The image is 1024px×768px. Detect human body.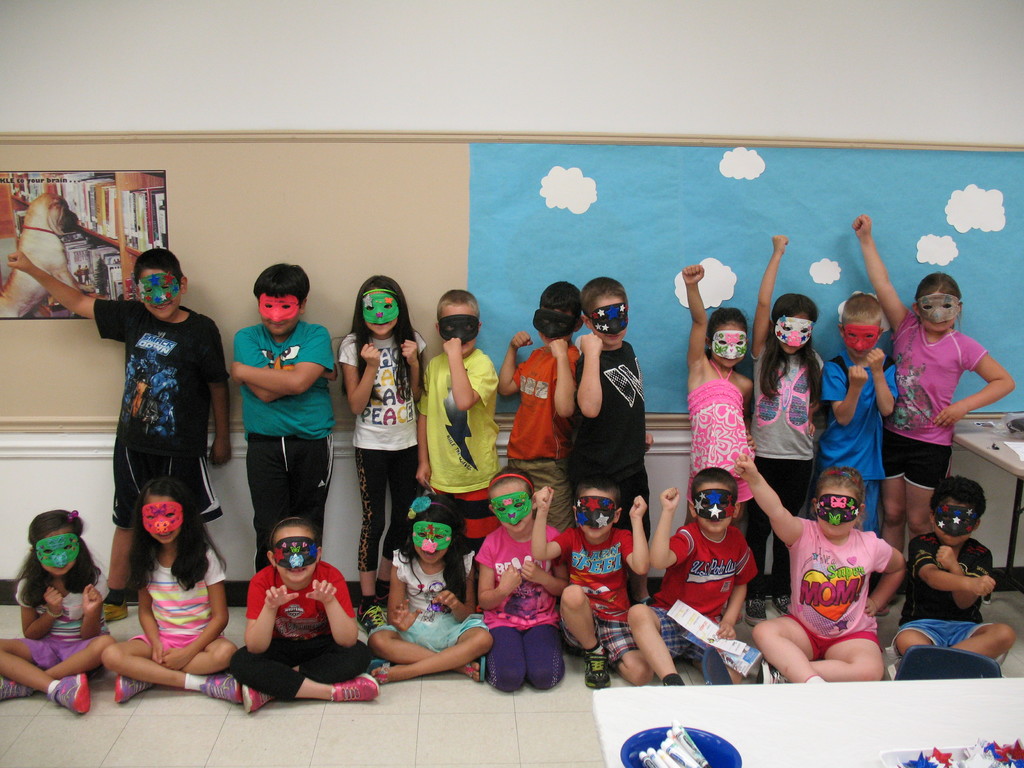
Detection: locate(582, 273, 659, 534).
